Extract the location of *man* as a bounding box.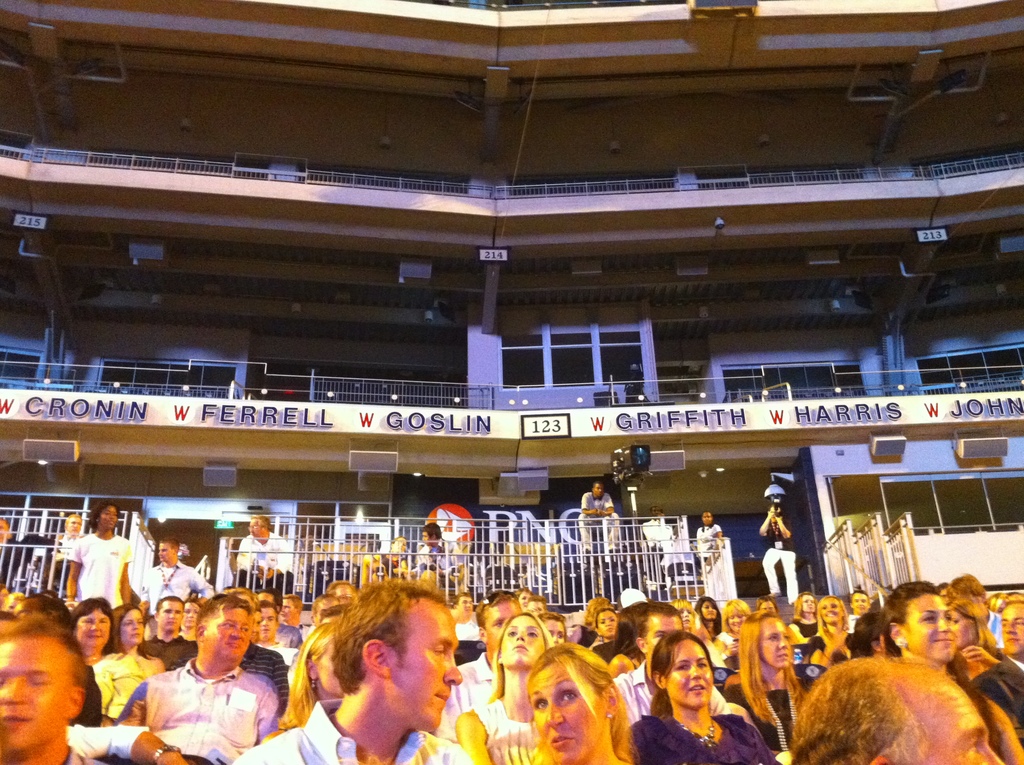
bbox=[115, 595, 280, 764].
